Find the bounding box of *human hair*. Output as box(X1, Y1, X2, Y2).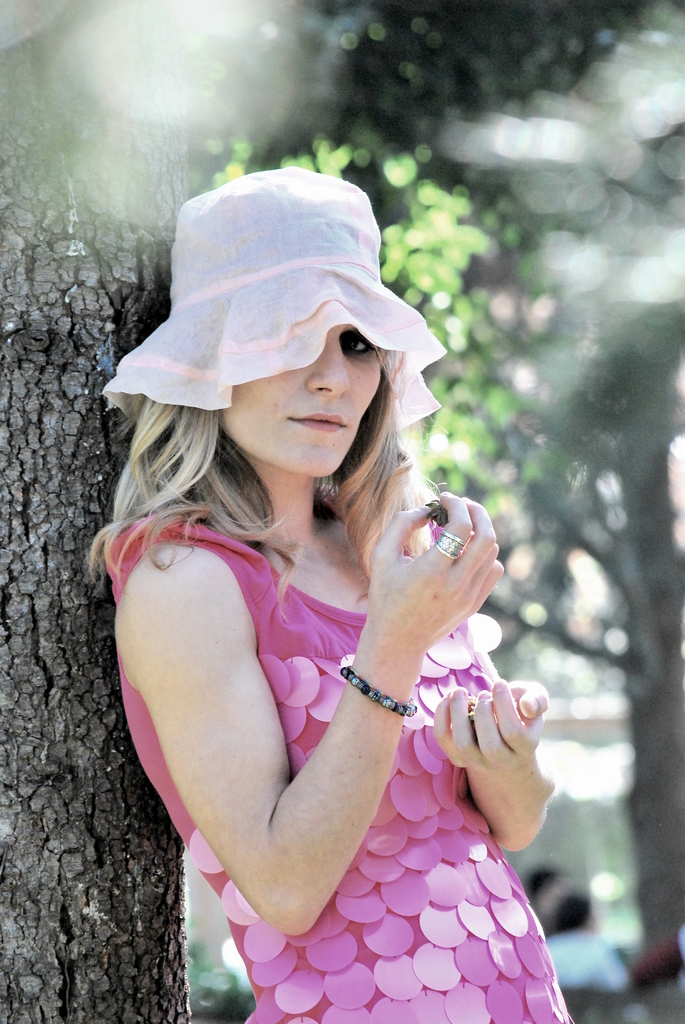
box(108, 308, 475, 611).
